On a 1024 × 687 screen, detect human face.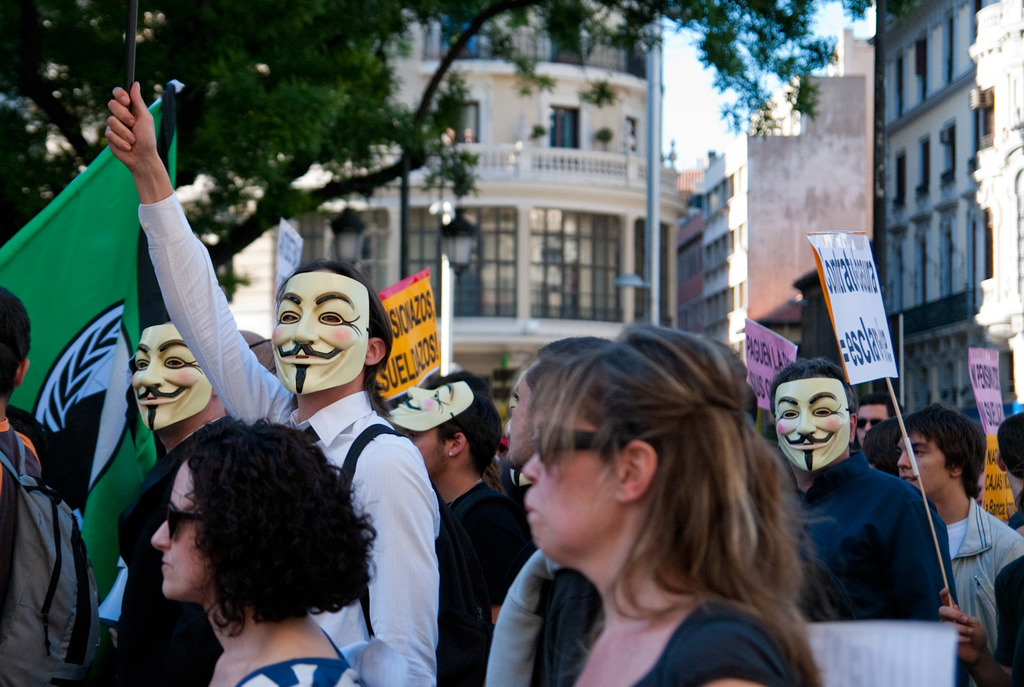
504:366:547:467.
